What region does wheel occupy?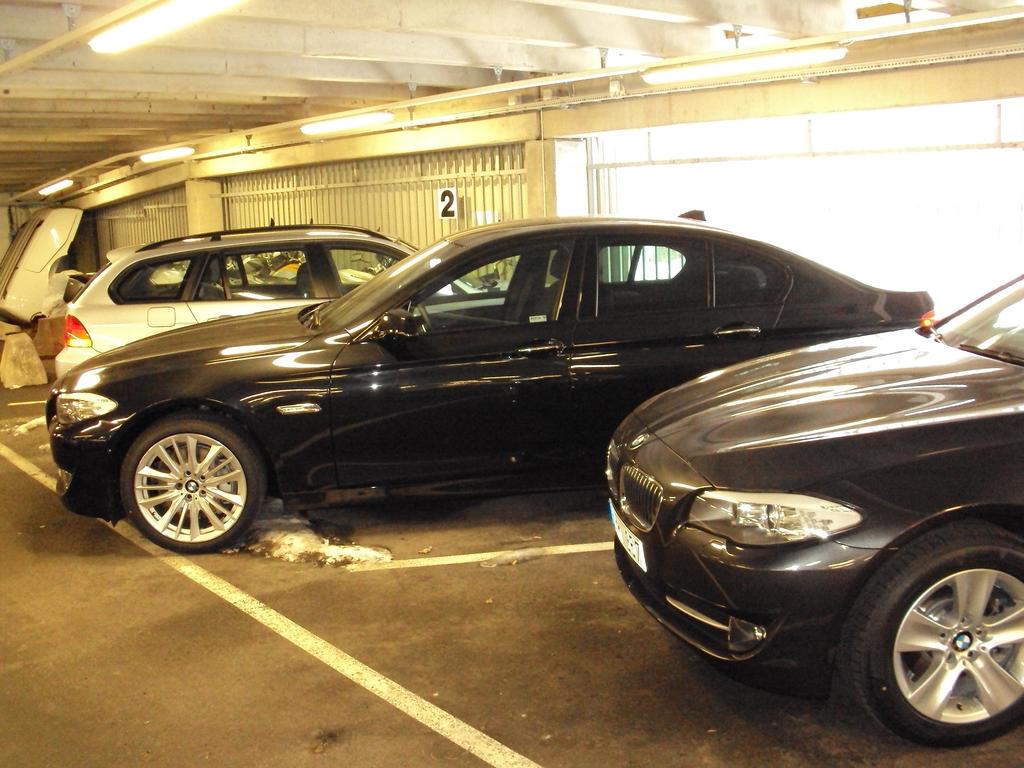
left=876, top=526, right=1023, bottom=749.
